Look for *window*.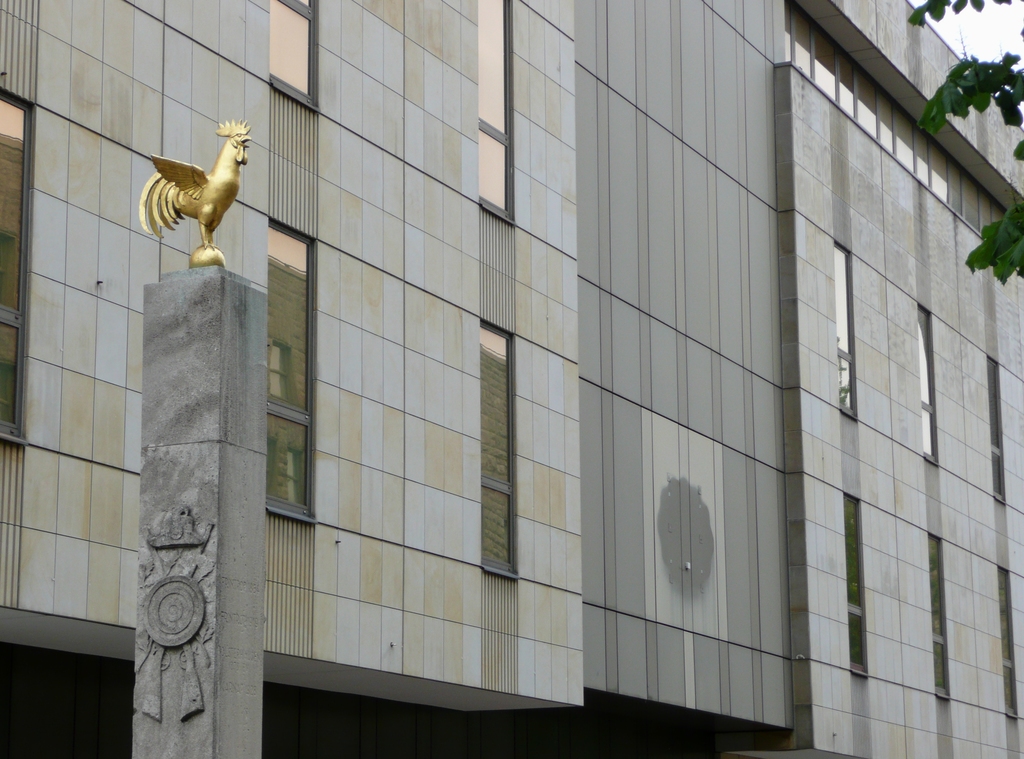
Found: (271,0,319,114).
